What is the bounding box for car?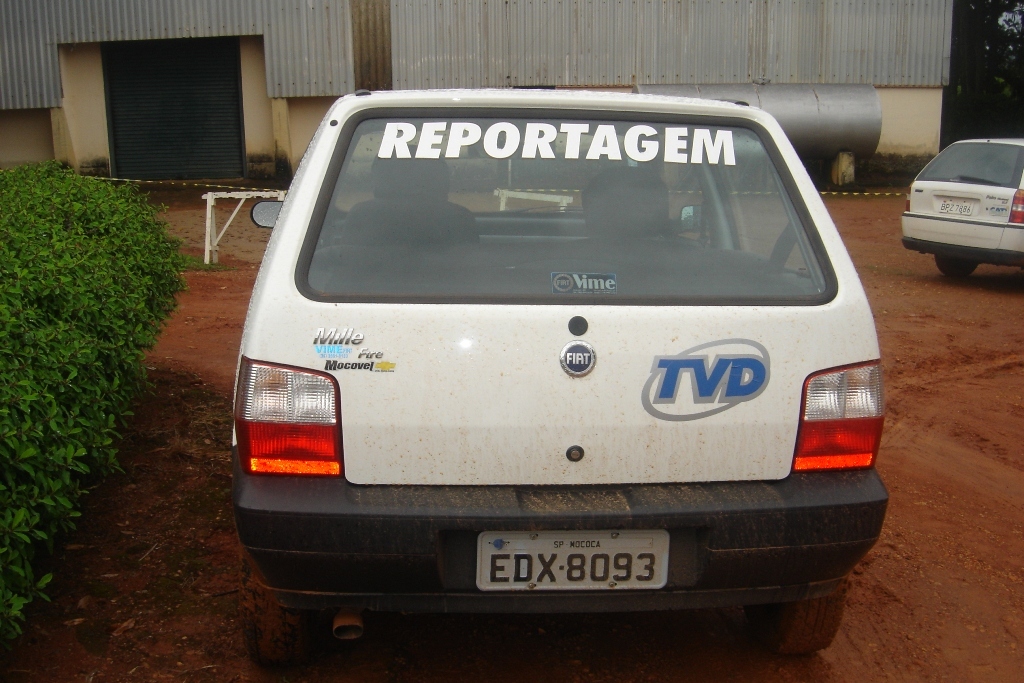
region(232, 88, 889, 655).
